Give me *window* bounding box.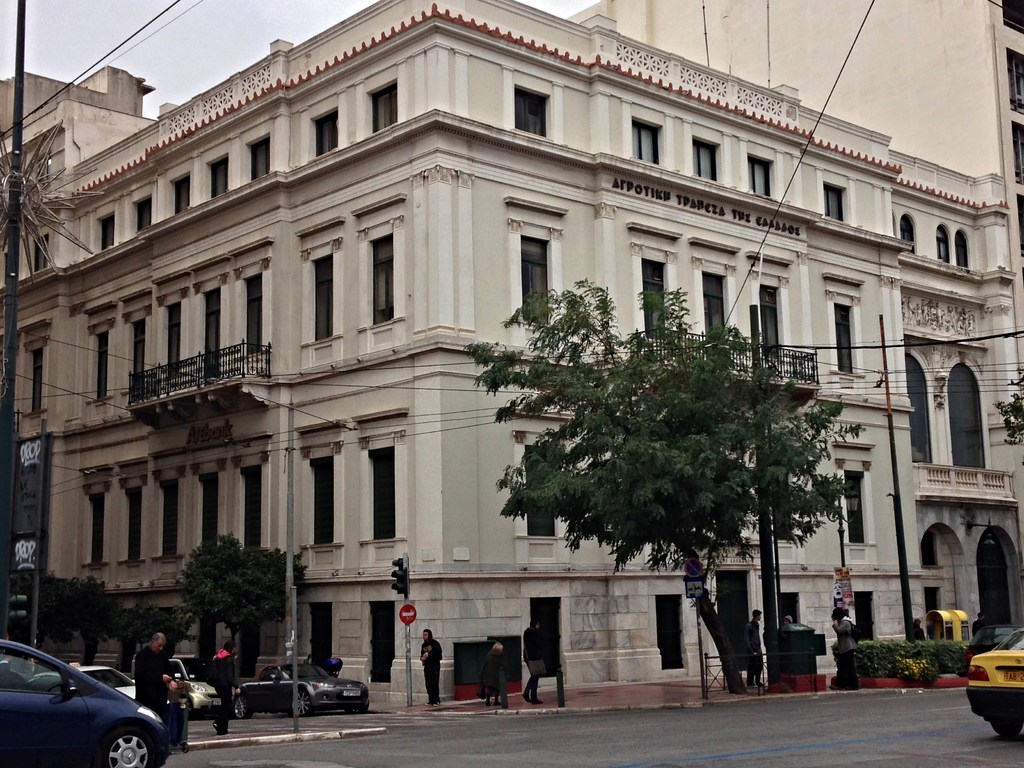
537:442:564:538.
